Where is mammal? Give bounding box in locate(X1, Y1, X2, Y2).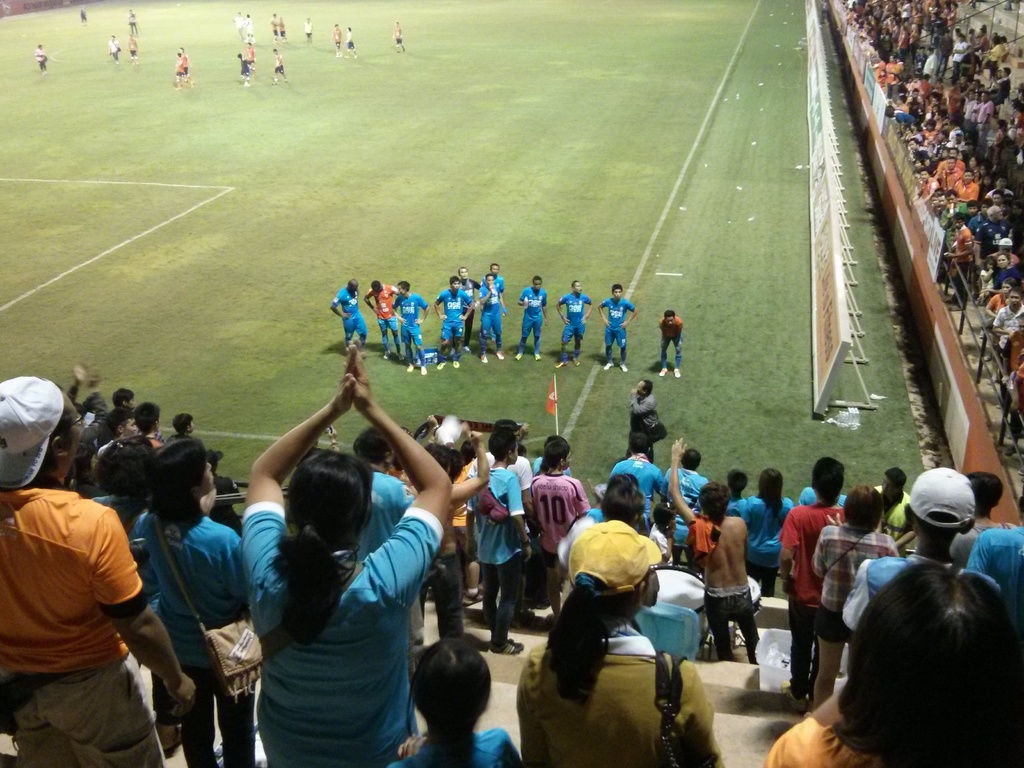
locate(246, 42, 257, 70).
